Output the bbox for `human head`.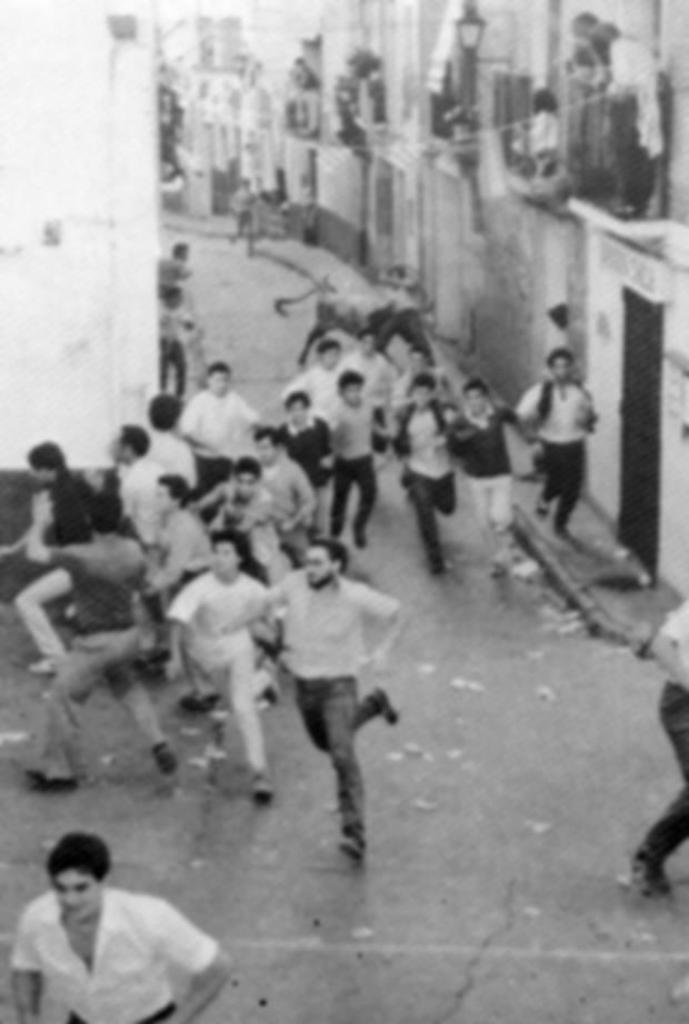
(162,282,184,311).
